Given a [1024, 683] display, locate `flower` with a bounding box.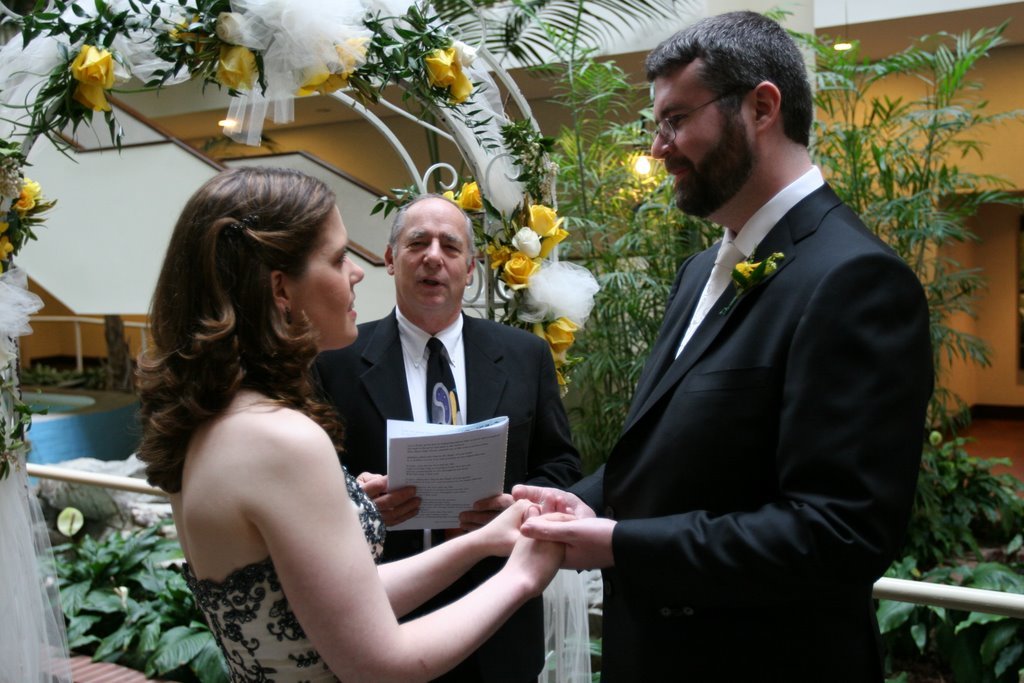
Located: rect(540, 315, 574, 384).
